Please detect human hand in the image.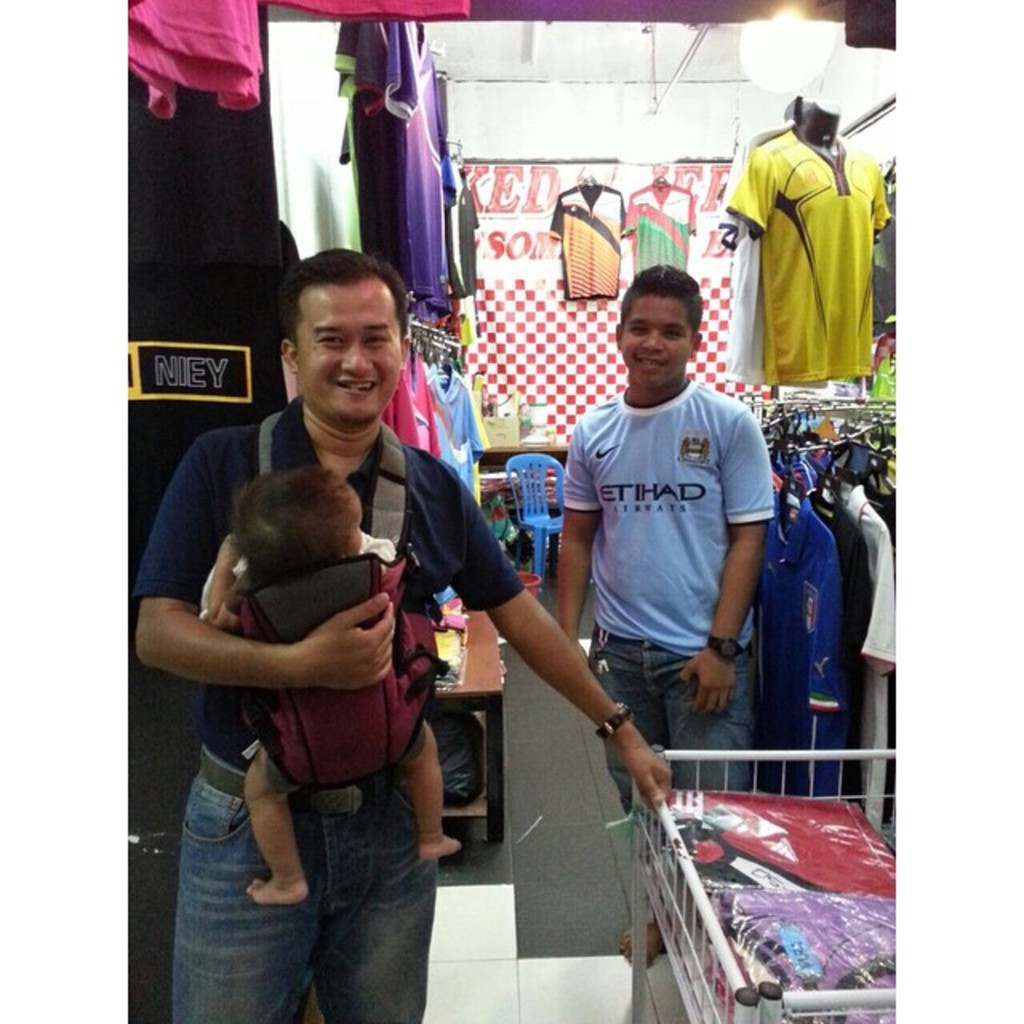
rect(291, 578, 410, 710).
